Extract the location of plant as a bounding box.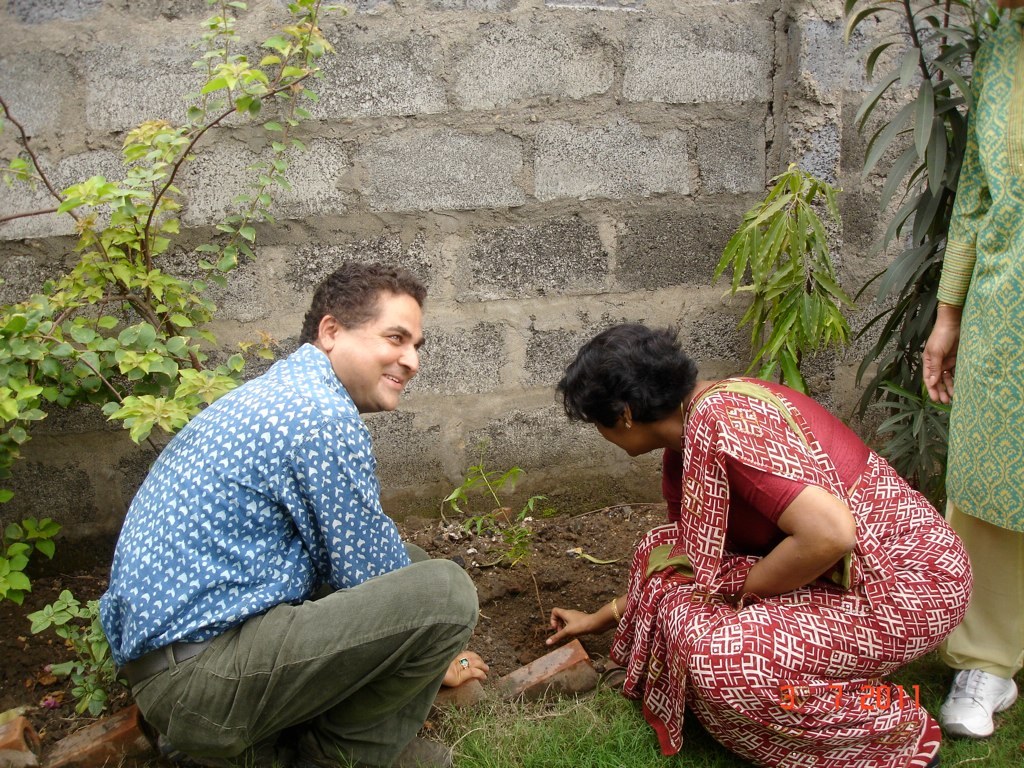
(left=29, top=589, right=129, bottom=722).
